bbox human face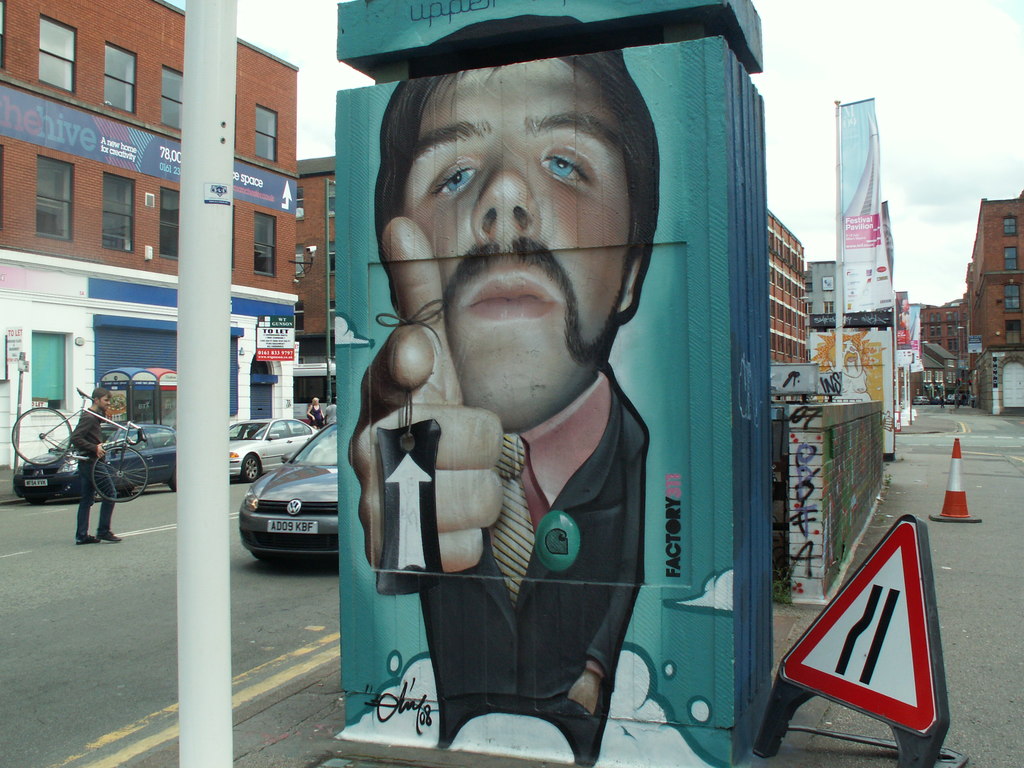
405 56 628 433
